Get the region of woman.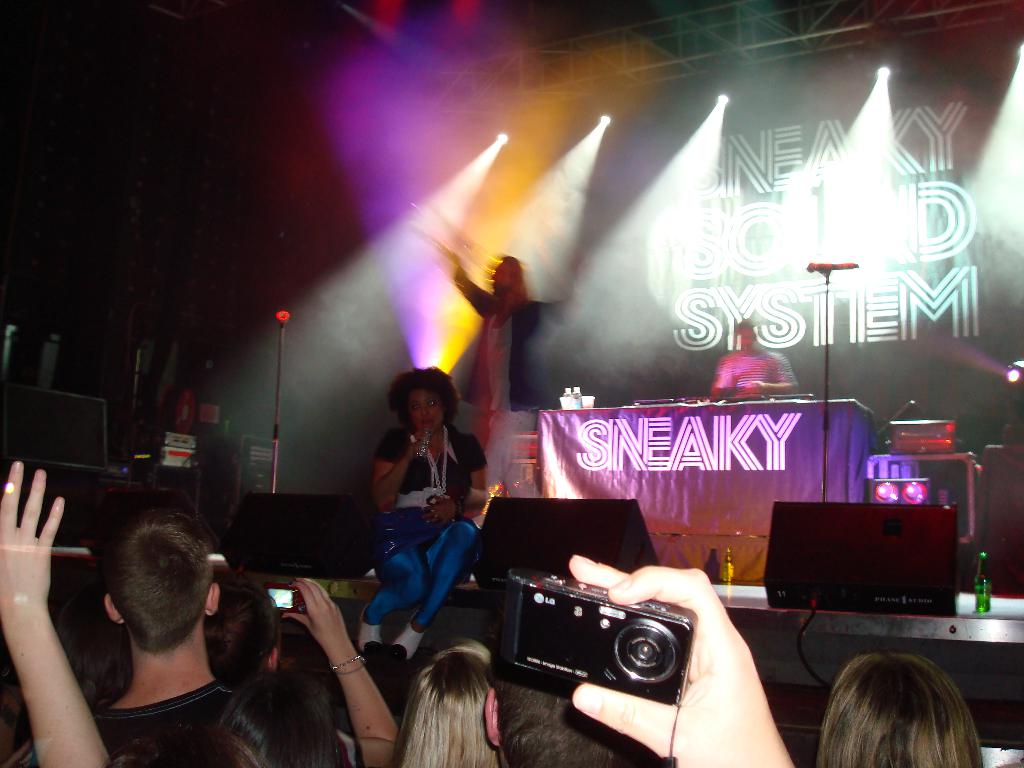
(x1=816, y1=651, x2=980, y2=767).
